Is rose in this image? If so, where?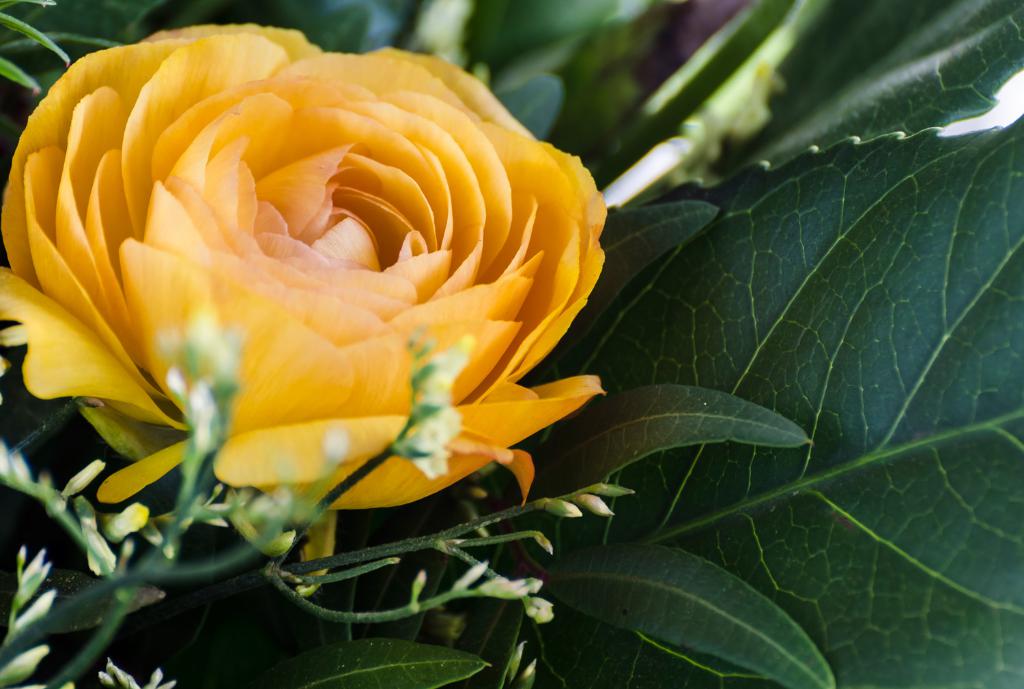
Yes, at 0 20 608 511.
